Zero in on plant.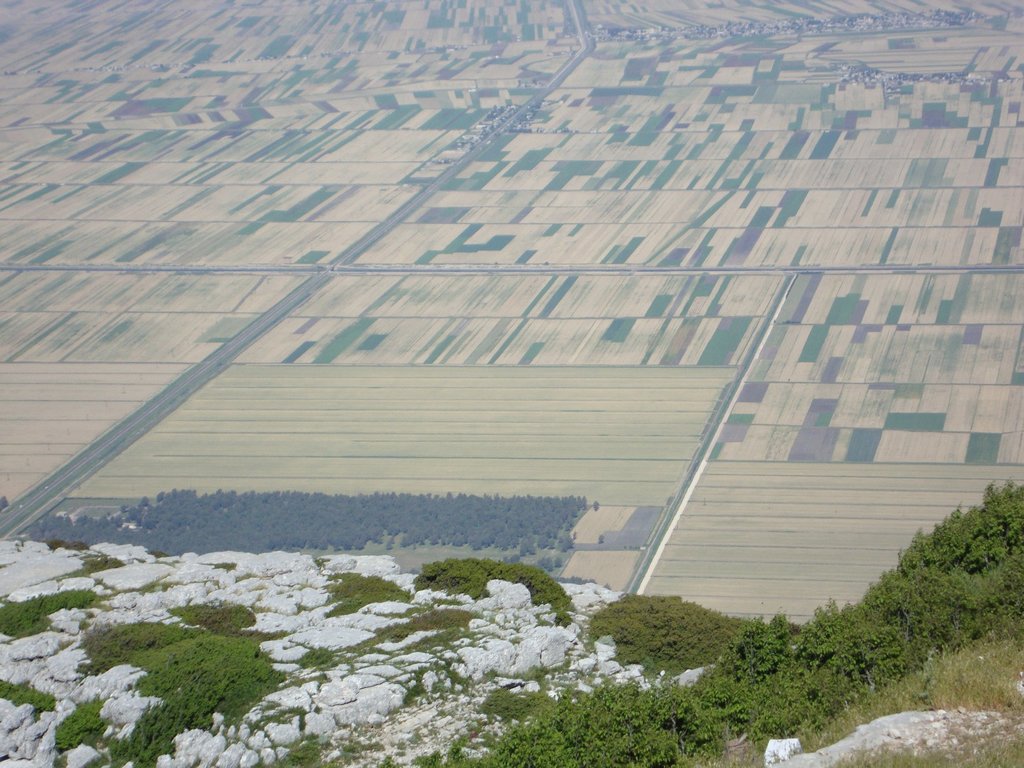
Zeroed in: pyautogui.locateOnScreen(401, 673, 752, 767).
